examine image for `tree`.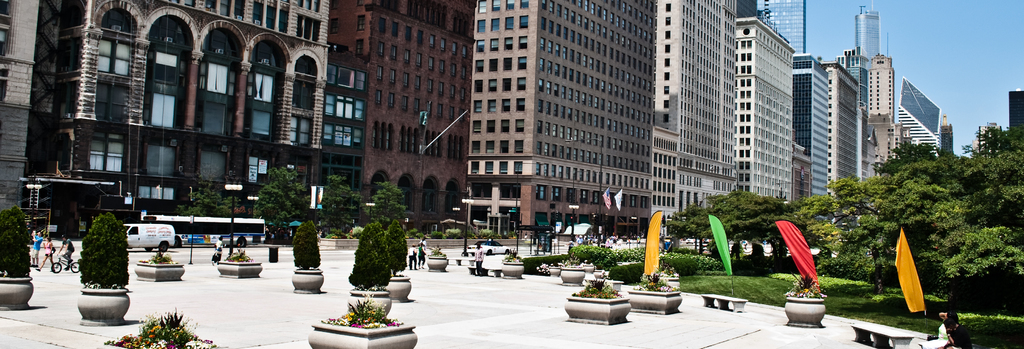
Examination result: (x1=255, y1=166, x2=312, y2=243).
